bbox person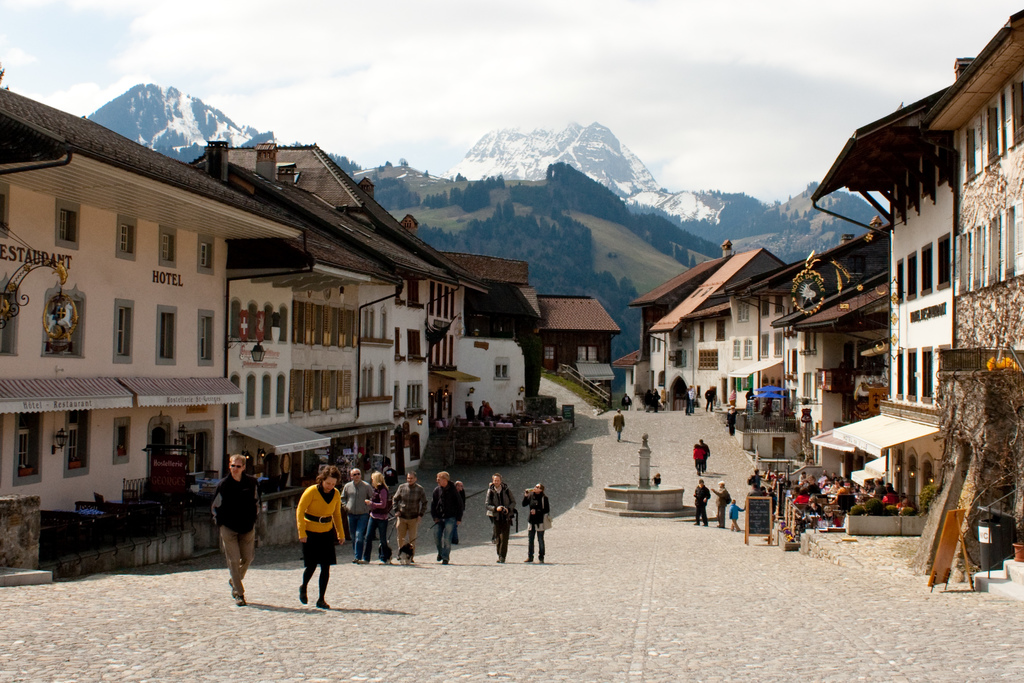
{"left": 298, "top": 465, "right": 346, "bottom": 607}
